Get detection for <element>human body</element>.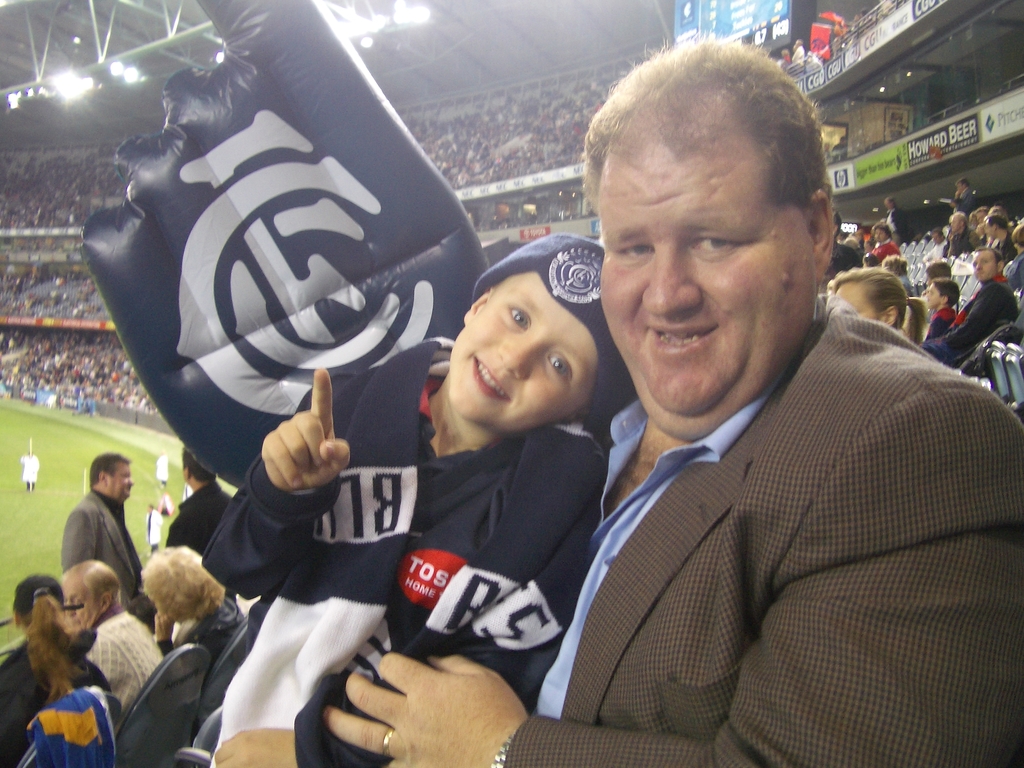
Detection: <bbox>83, 610, 177, 721</bbox>.
